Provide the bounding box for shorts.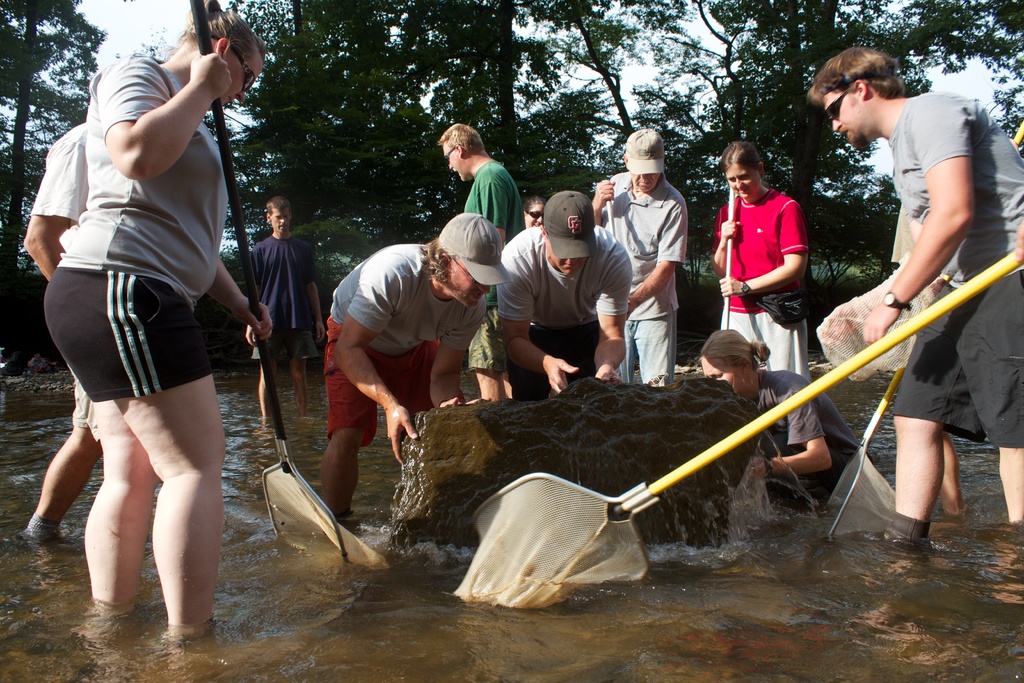
509:318:609:401.
